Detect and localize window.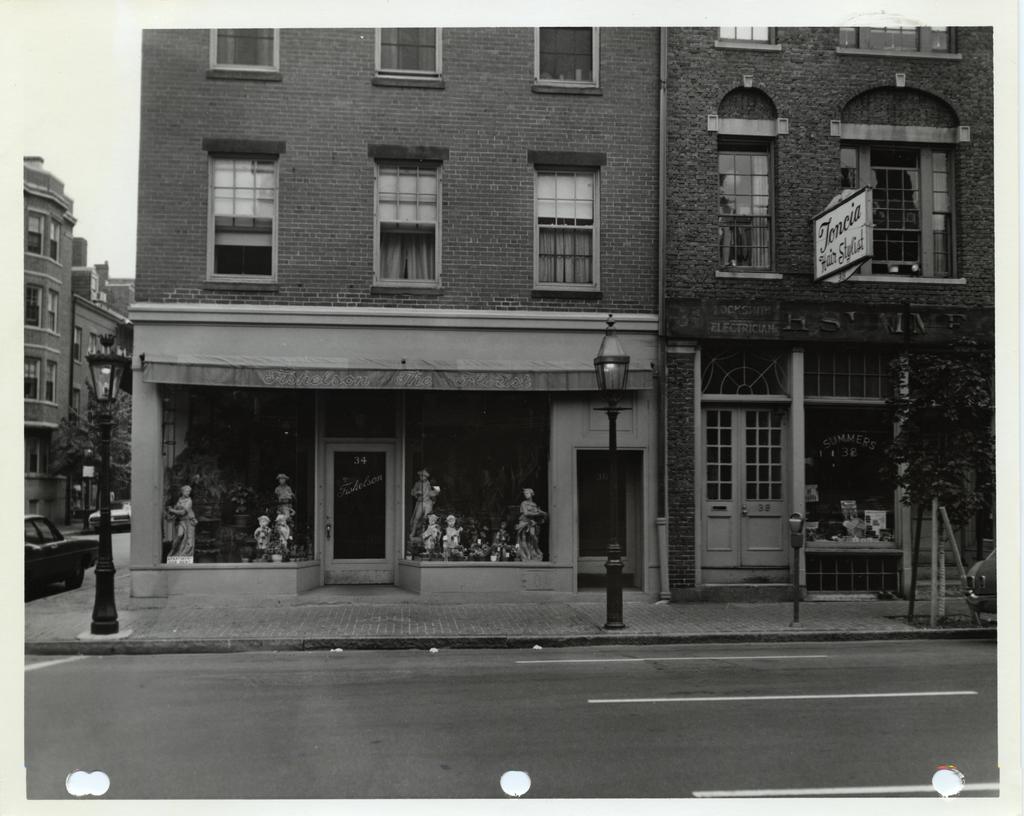
Localized at left=207, top=28, right=277, bottom=74.
